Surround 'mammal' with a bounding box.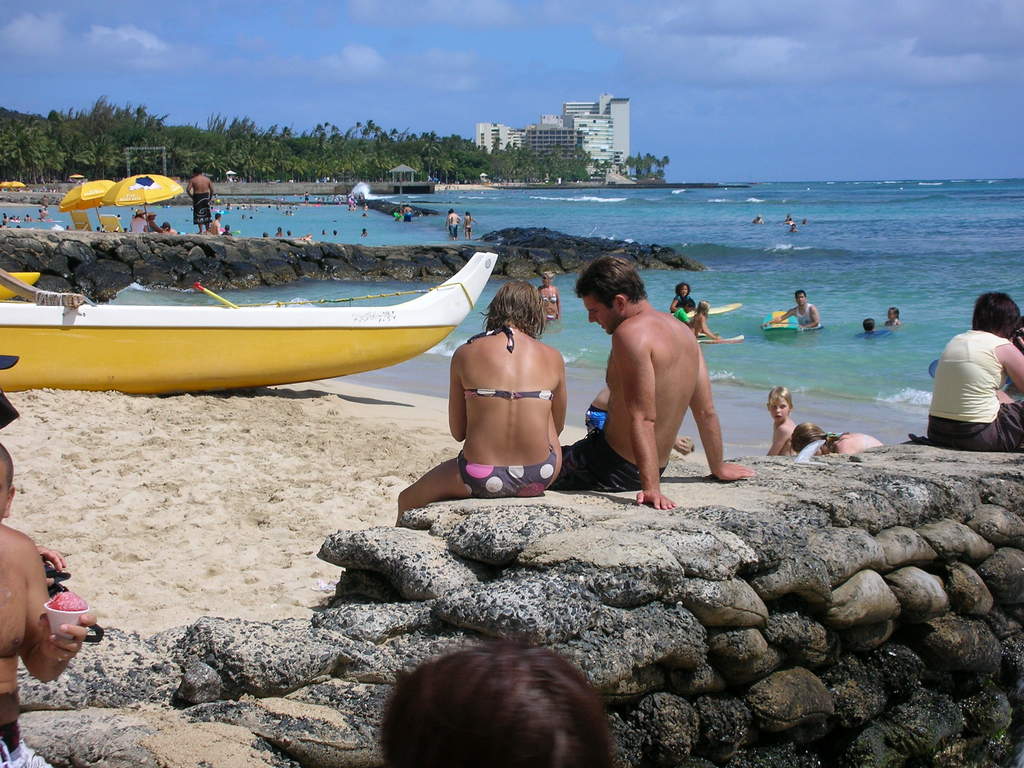
rect(222, 225, 232, 239).
